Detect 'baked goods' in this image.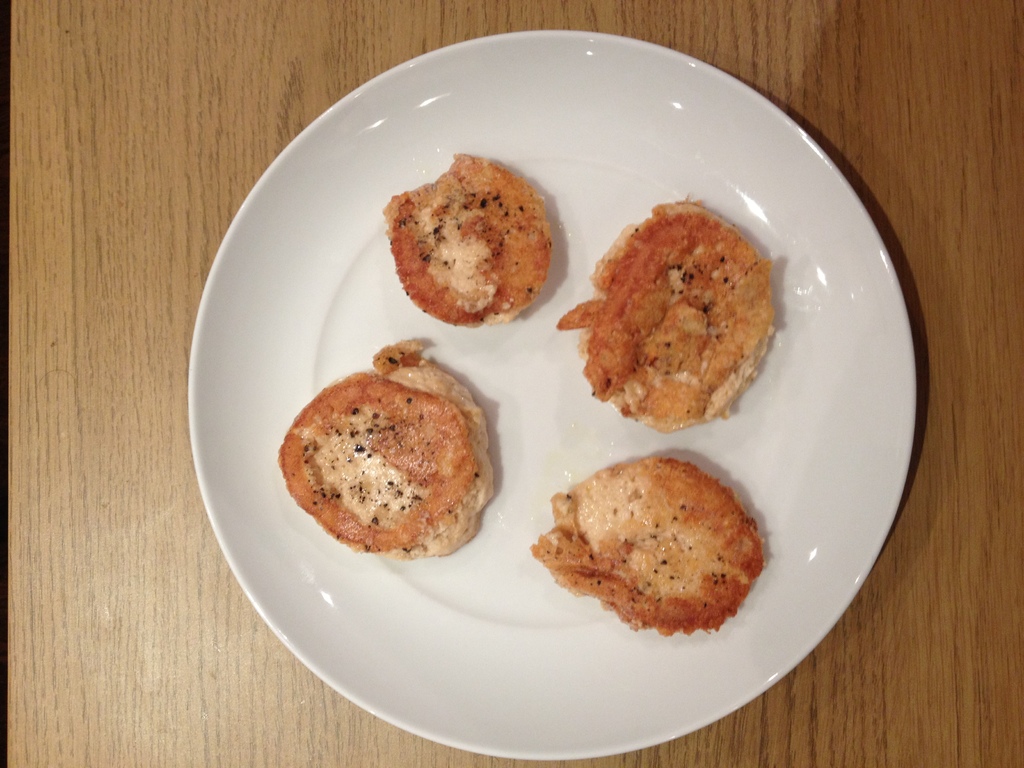
Detection: left=554, top=197, right=773, bottom=436.
